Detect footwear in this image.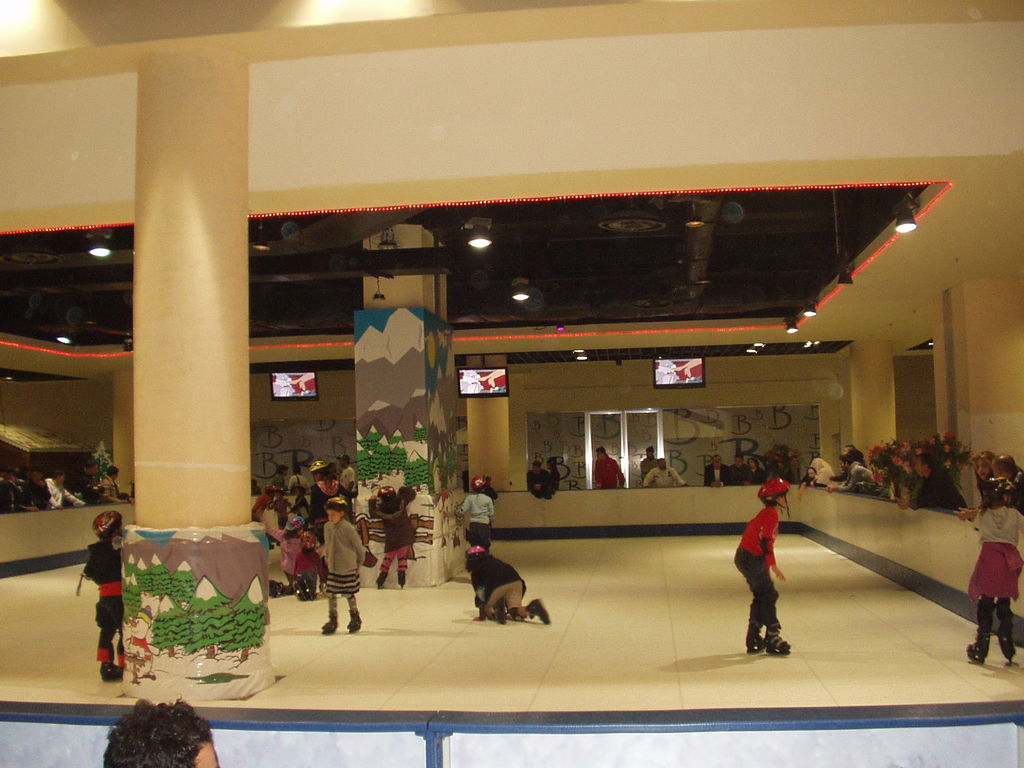
Detection: crop(1001, 637, 1021, 664).
